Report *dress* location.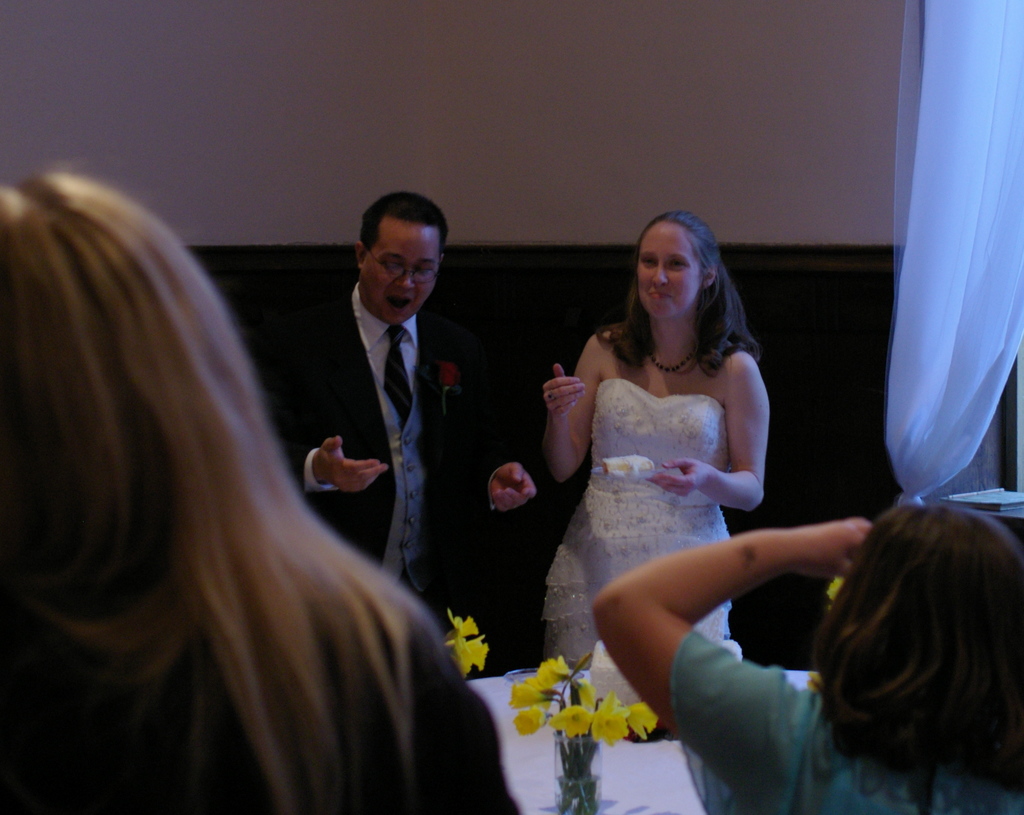
Report: (left=531, top=282, right=787, bottom=701).
